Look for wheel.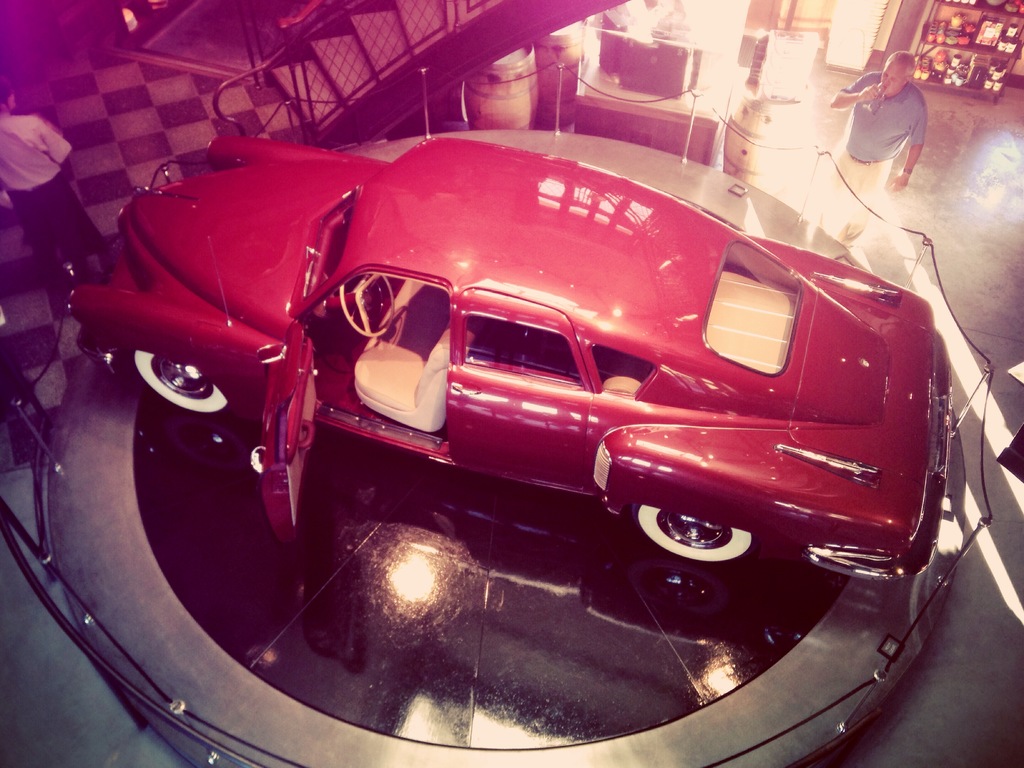
Found: BBox(108, 340, 221, 418).
